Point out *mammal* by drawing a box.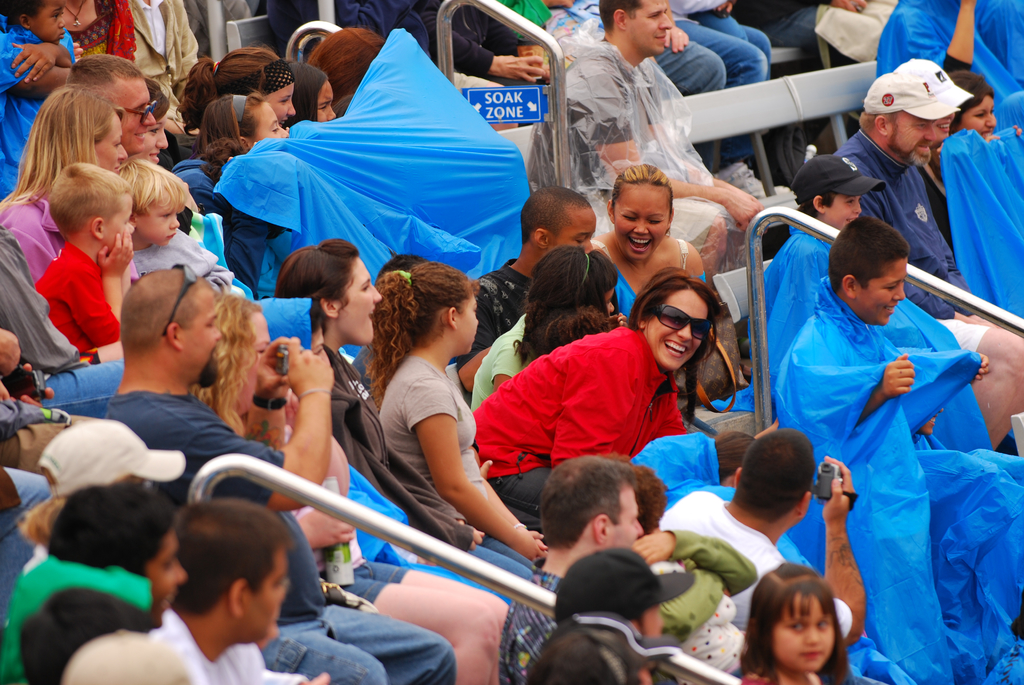
x1=659, y1=0, x2=765, y2=88.
